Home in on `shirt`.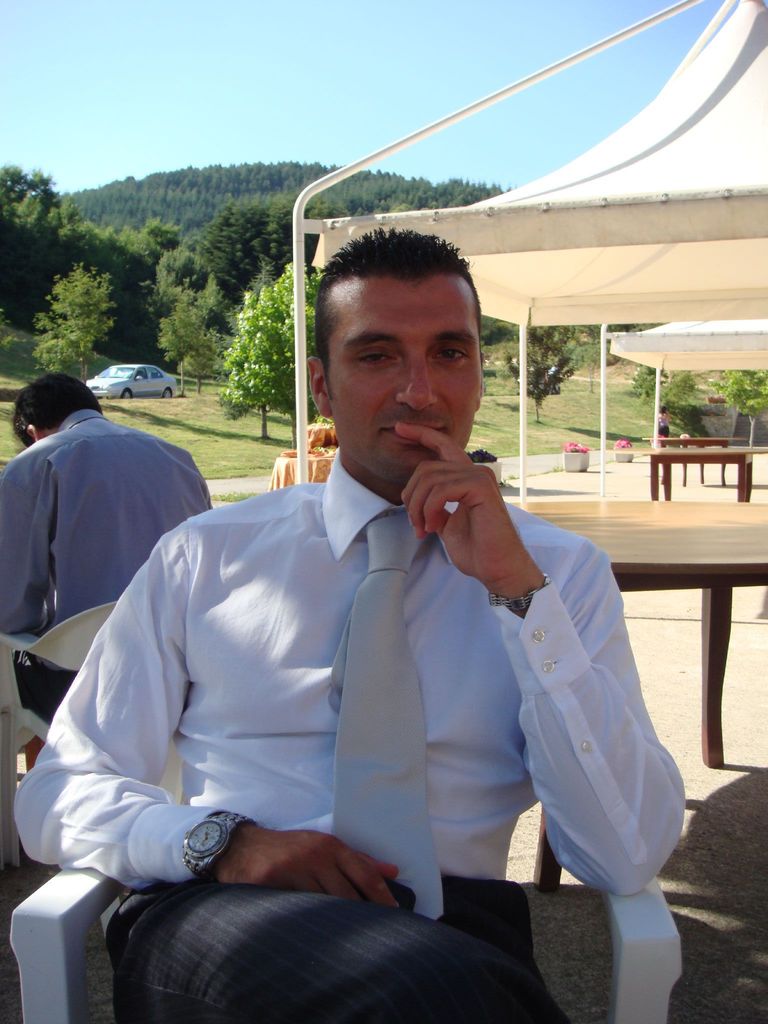
Homed in at (left=16, top=445, right=689, bottom=890).
